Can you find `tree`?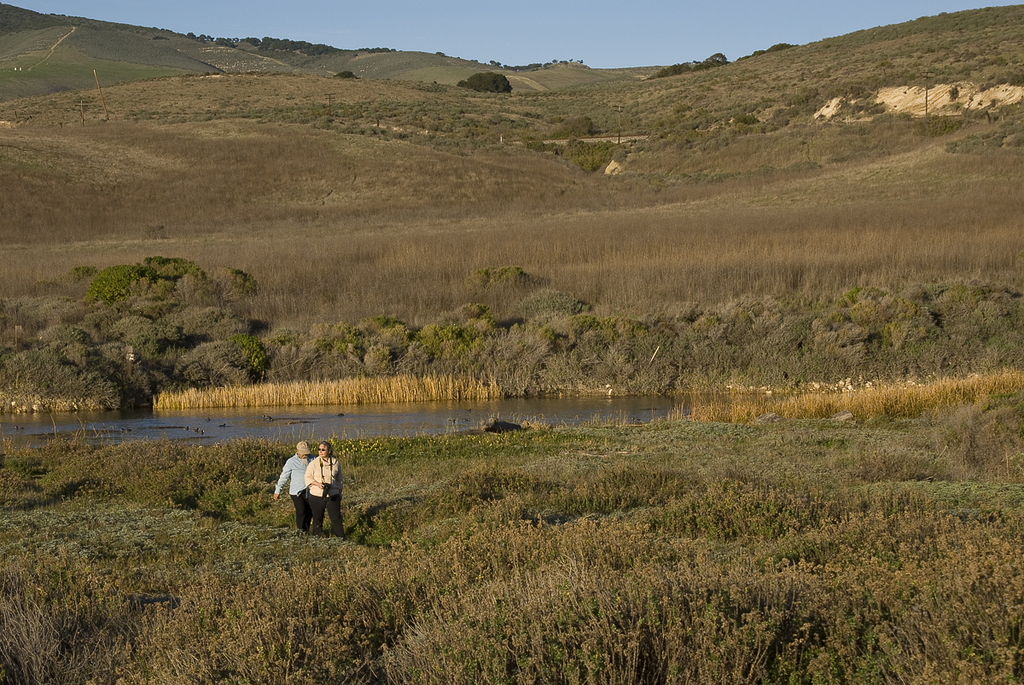
Yes, bounding box: (709,47,727,64).
